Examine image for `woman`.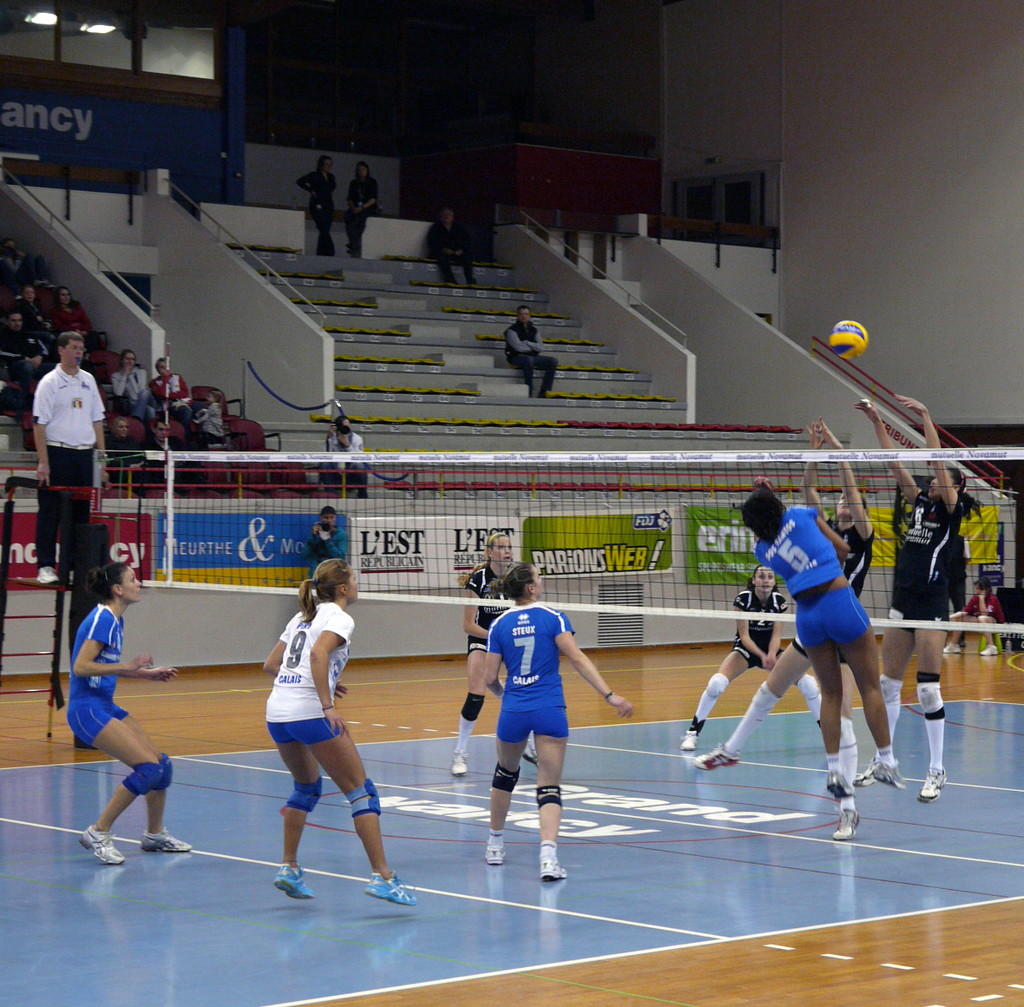
Examination result: 112:340:159:427.
